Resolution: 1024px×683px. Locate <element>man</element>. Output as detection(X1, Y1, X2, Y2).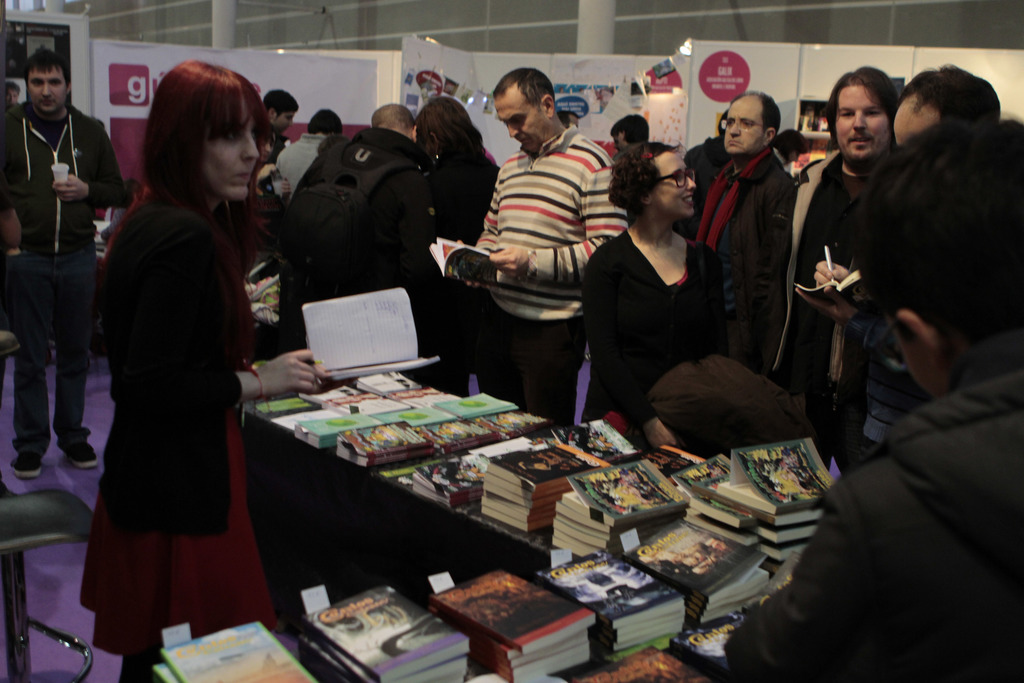
detection(612, 113, 657, 180).
